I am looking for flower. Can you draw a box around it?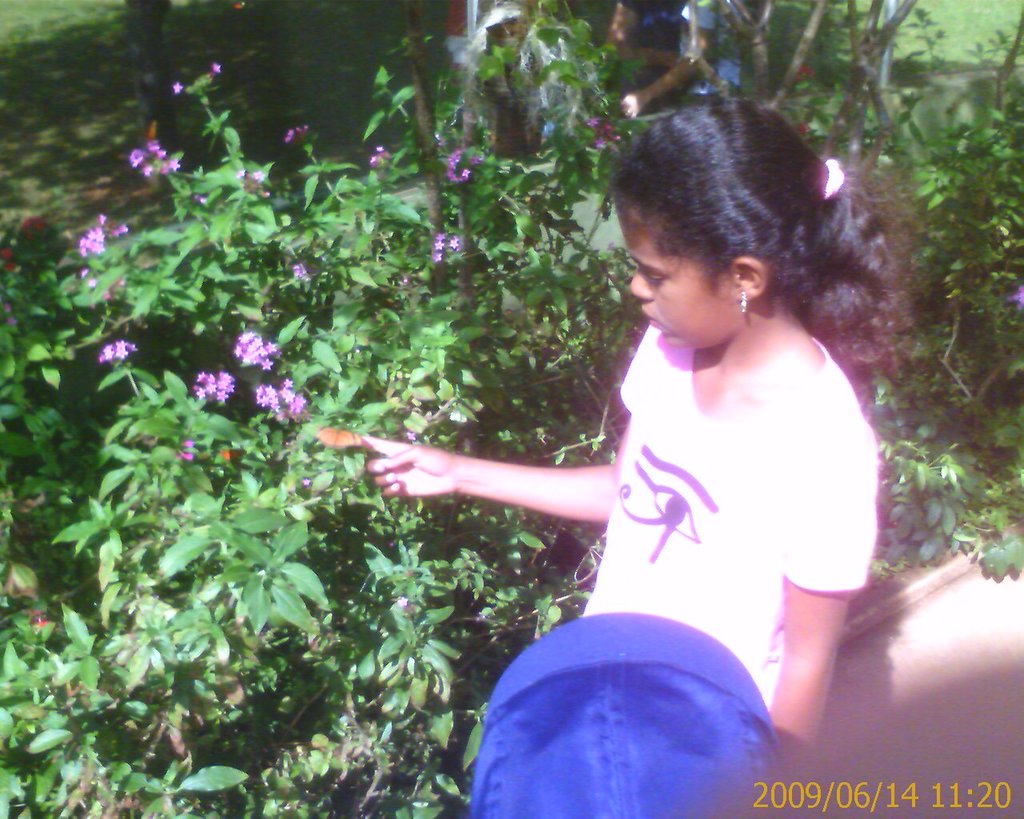
Sure, the bounding box is [238, 169, 244, 177].
